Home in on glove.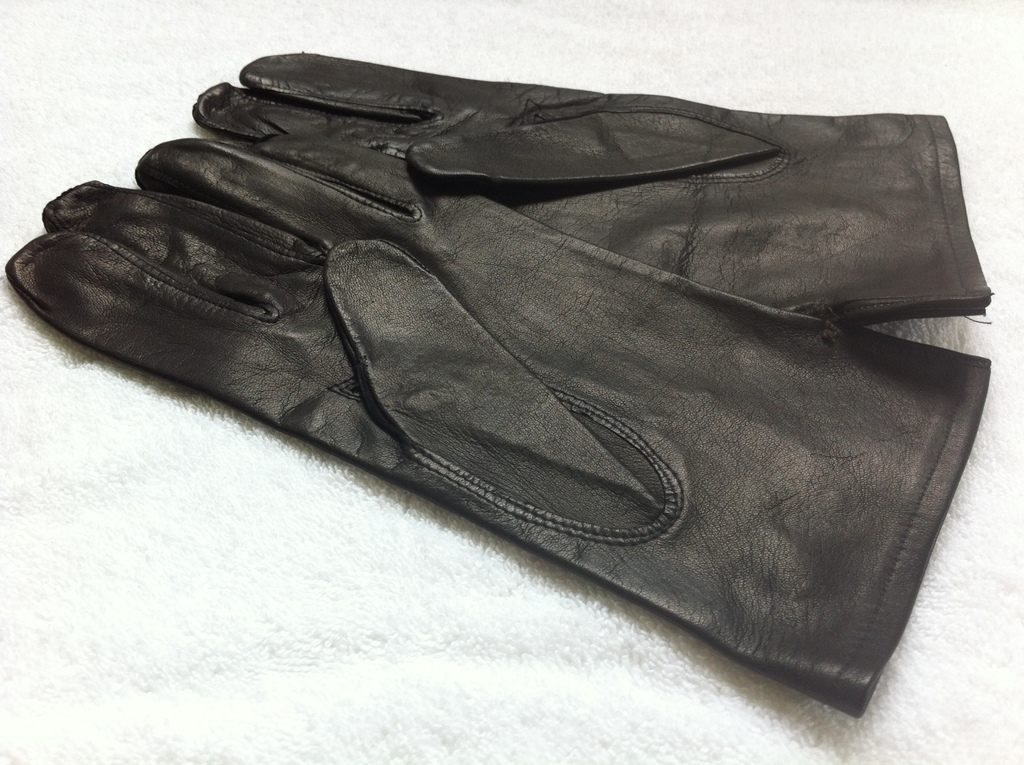
Homed in at select_region(0, 132, 1000, 721).
